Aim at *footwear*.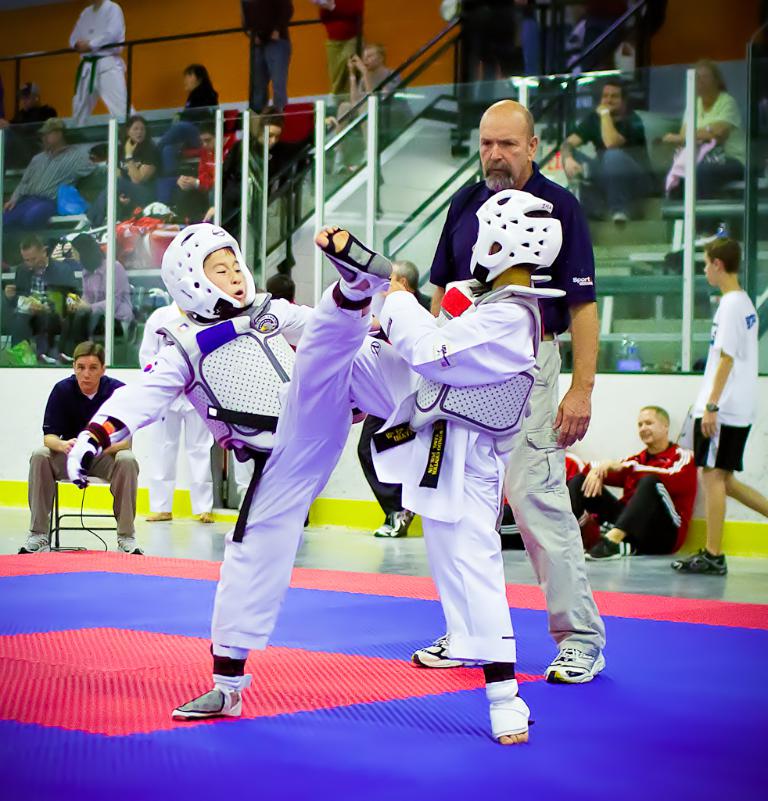
Aimed at 411, 635, 495, 666.
